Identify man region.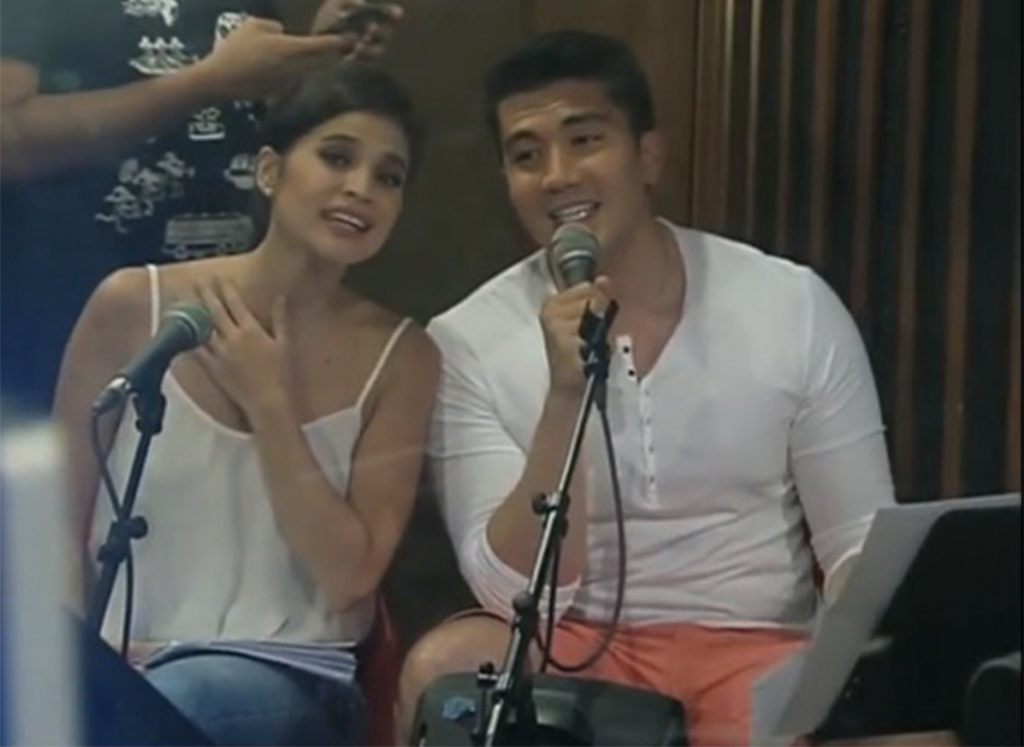
Region: 398/42/905/722.
